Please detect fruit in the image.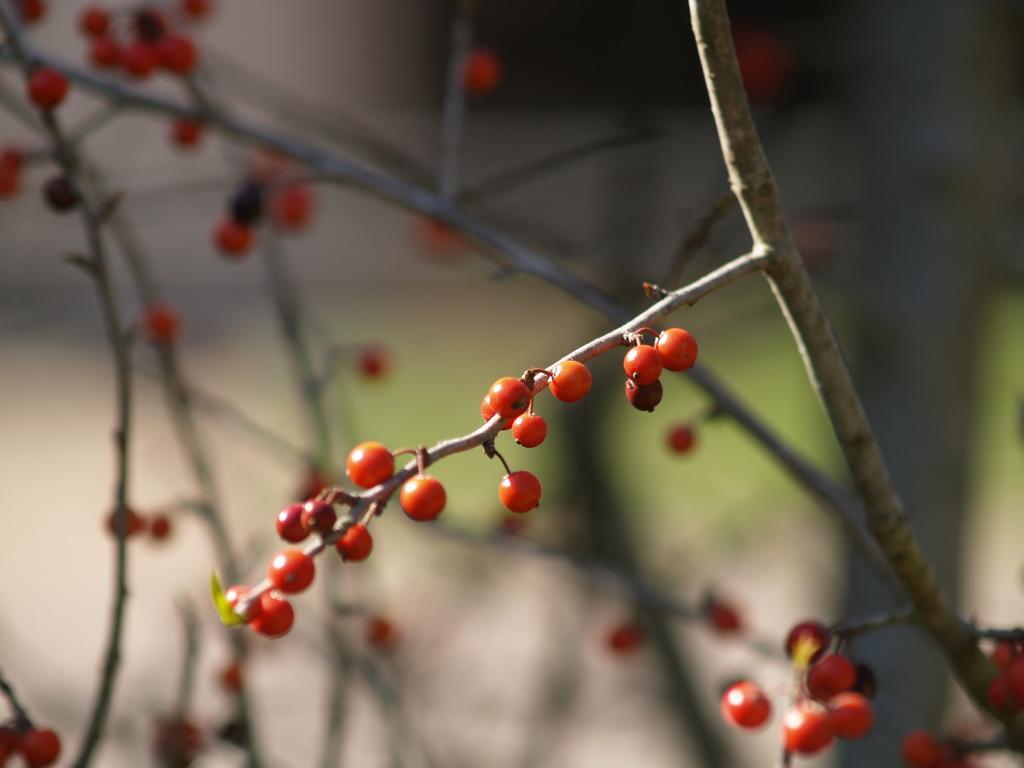
{"left": 44, "top": 177, "right": 86, "bottom": 213}.
